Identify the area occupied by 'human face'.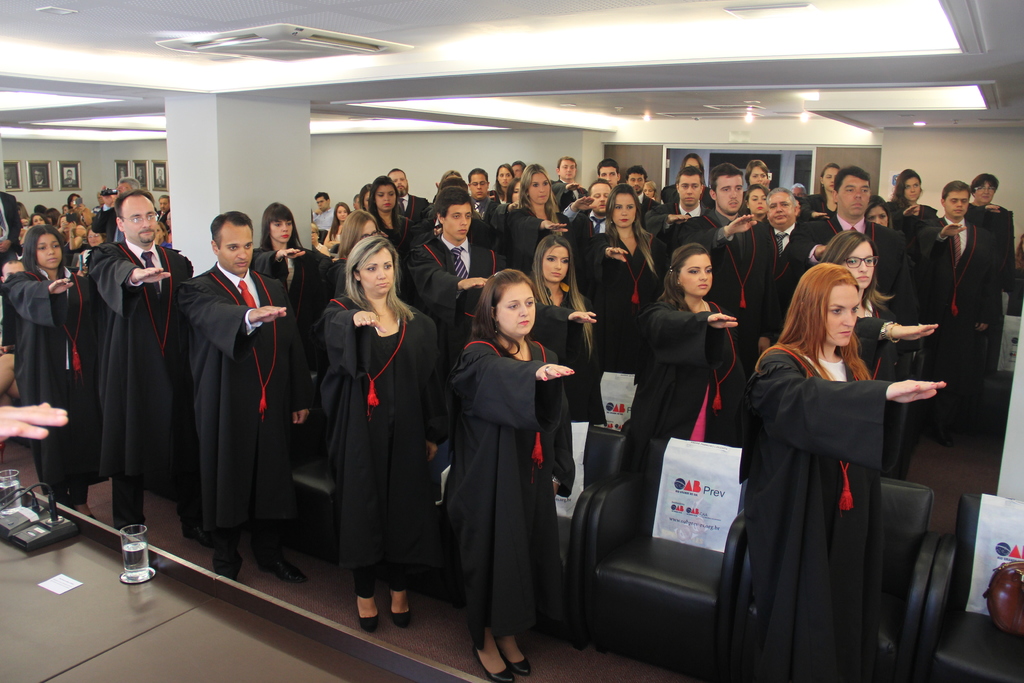
Area: bbox=[847, 236, 873, 288].
